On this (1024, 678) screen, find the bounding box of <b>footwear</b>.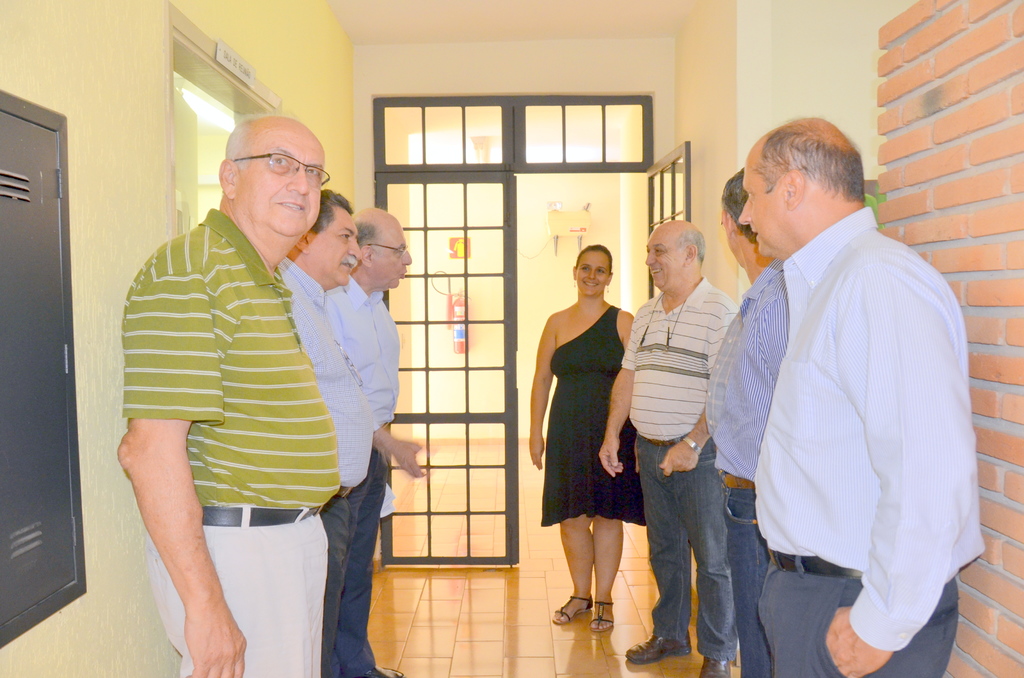
Bounding box: {"left": 554, "top": 592, "right": 594, "bottom": 622}.
